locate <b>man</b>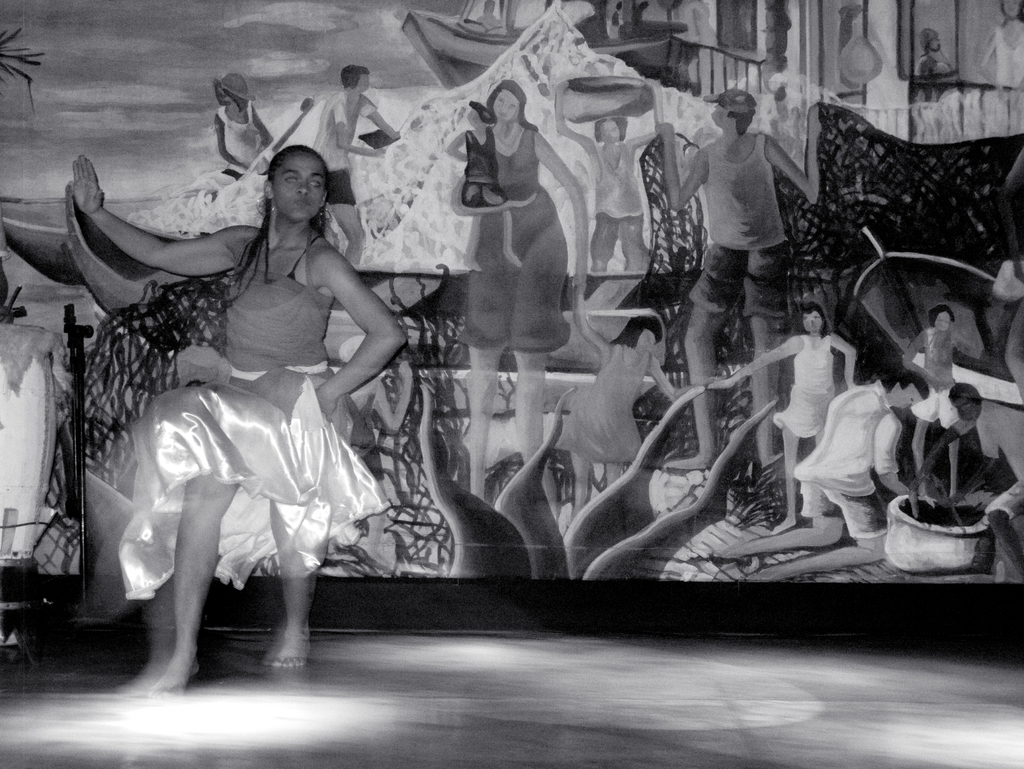
653/83/832/488
